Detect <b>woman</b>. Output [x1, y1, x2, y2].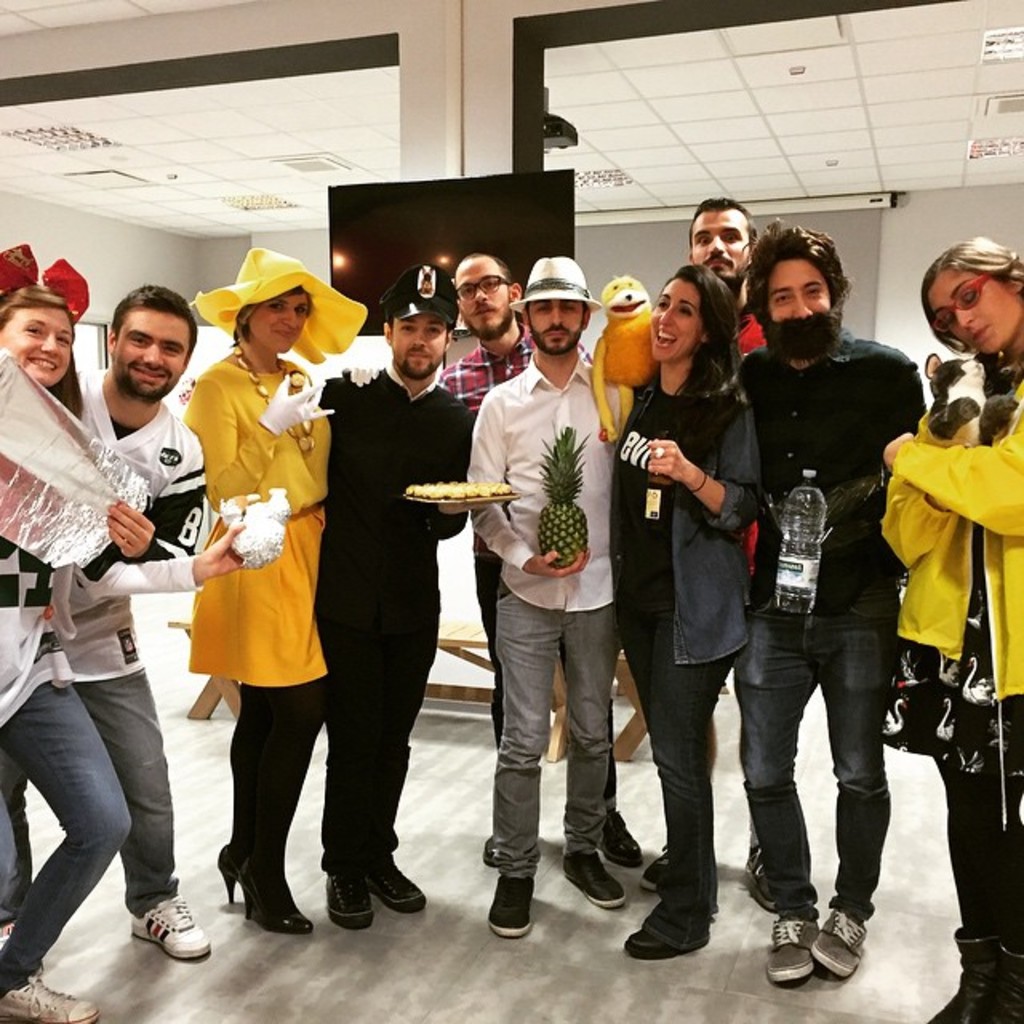
[611, 269, 768, 963].
